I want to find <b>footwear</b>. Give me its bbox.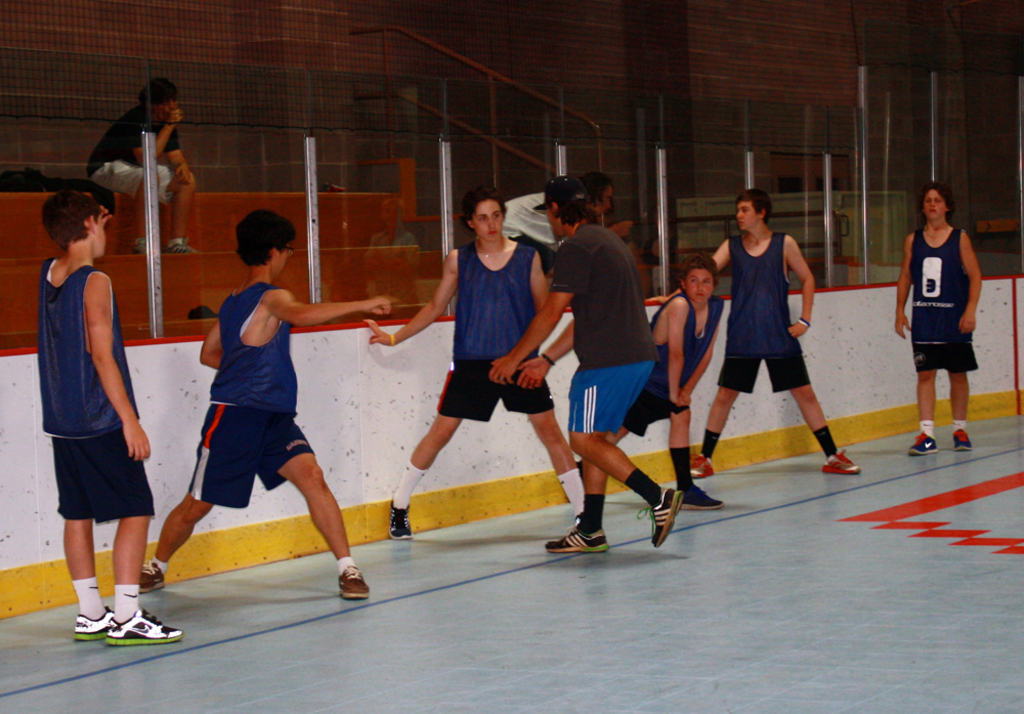
x1=688 y1=455 x2=714 y2=477.
